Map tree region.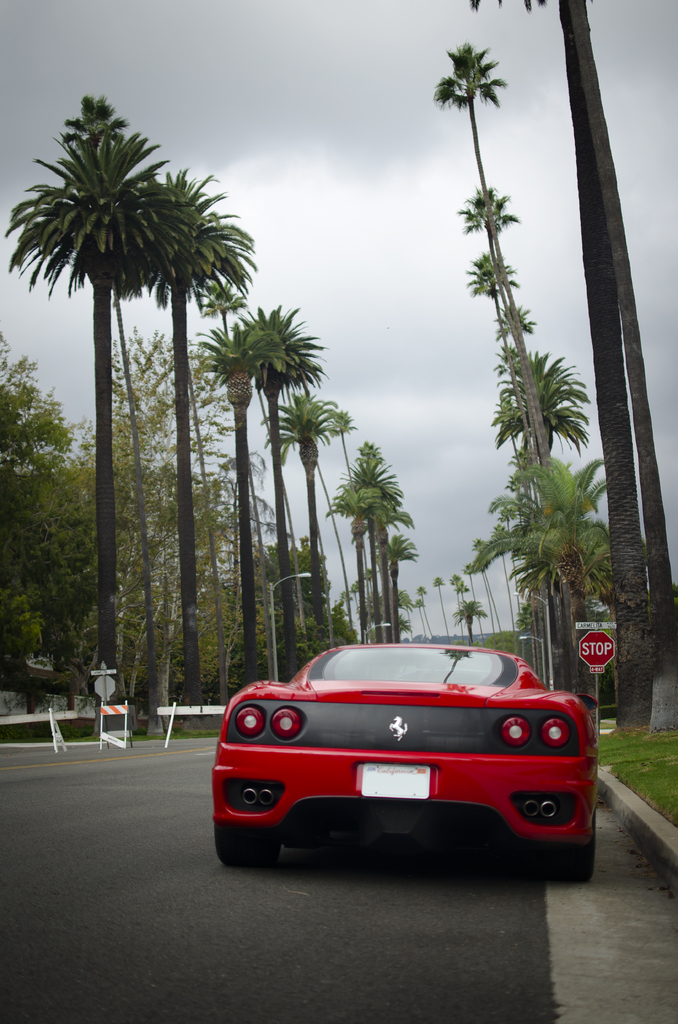
Mapped to bbox=[449, 0, 676, 721].
